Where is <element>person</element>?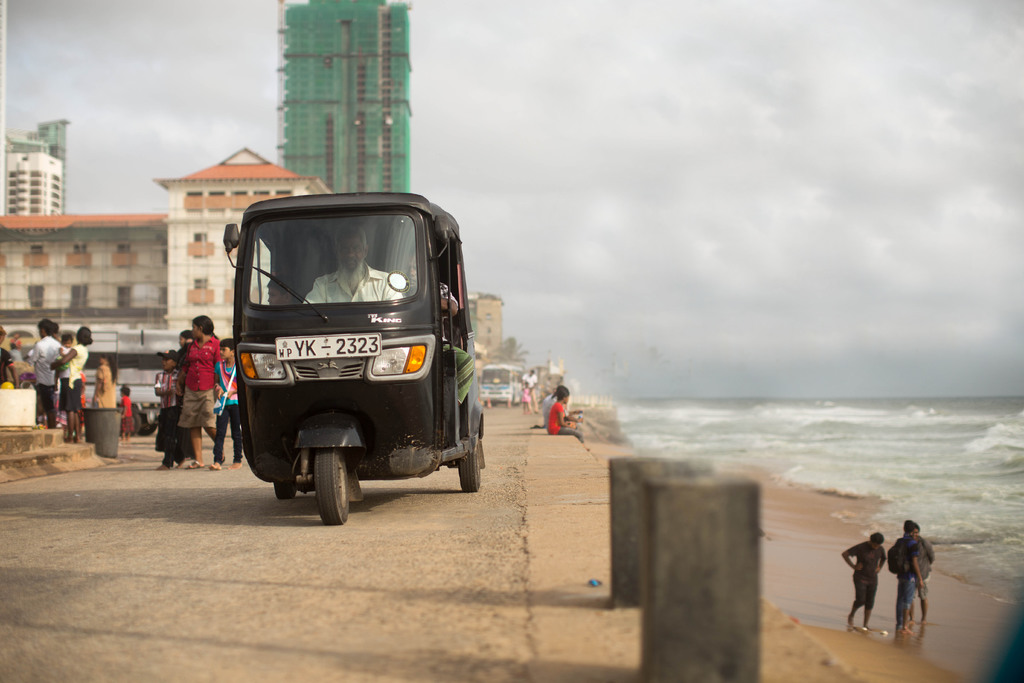
crop(164, 311, 225, 466).
